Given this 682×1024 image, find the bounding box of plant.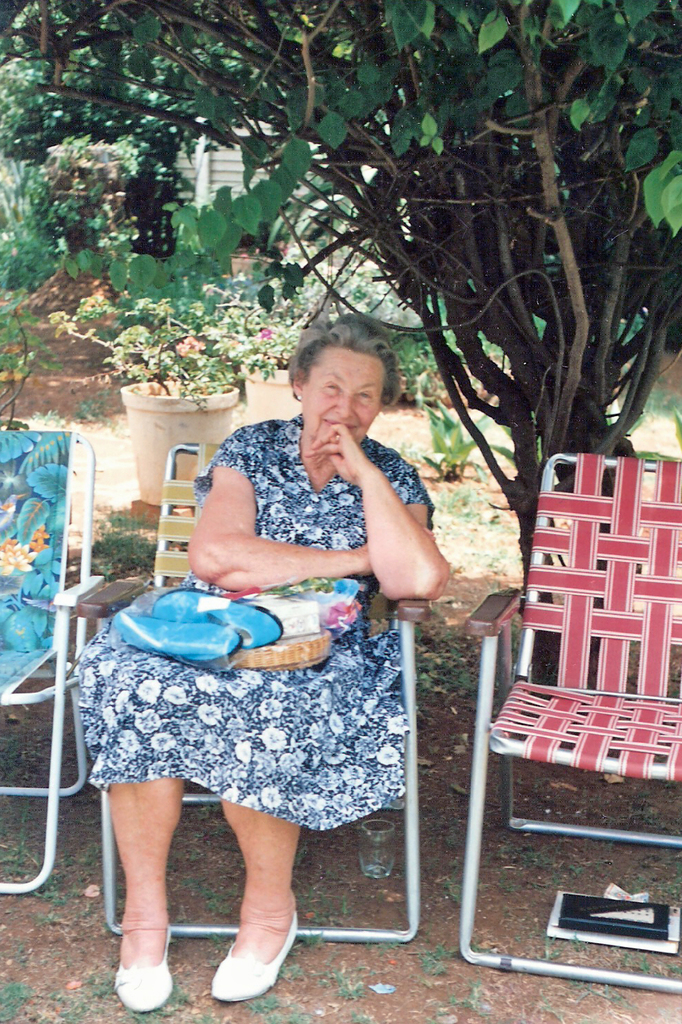
<box>335,968,370,998</box>.
